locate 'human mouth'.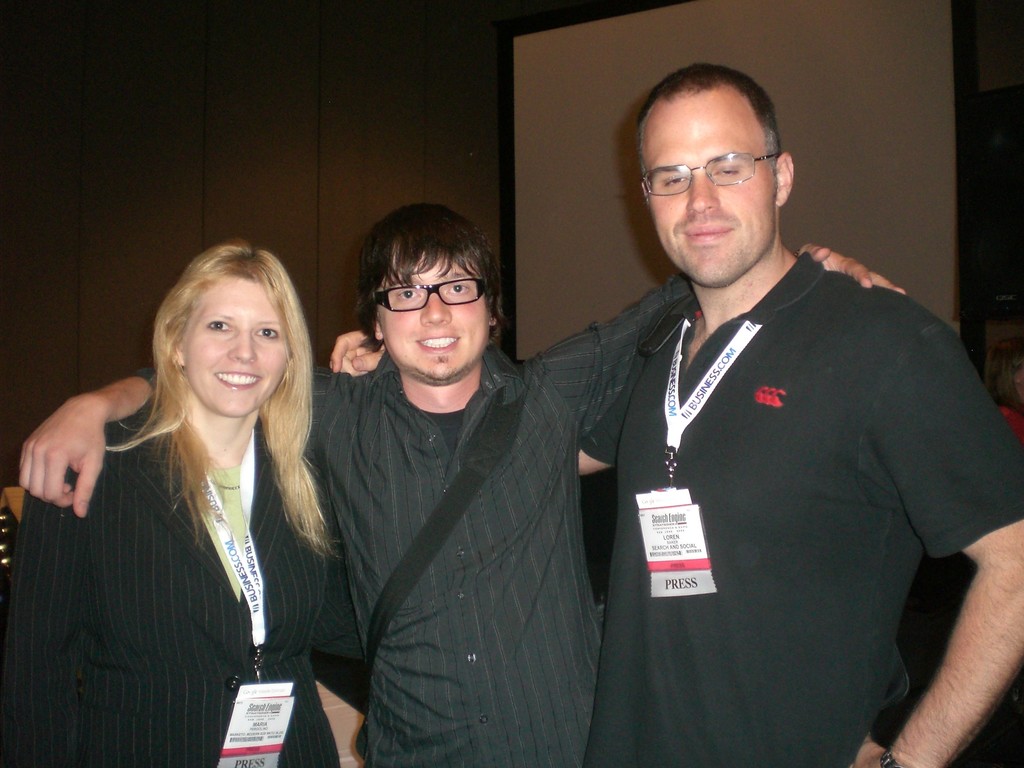
Bounding box: x1=684 y1=222 x2=737 y2=243.
